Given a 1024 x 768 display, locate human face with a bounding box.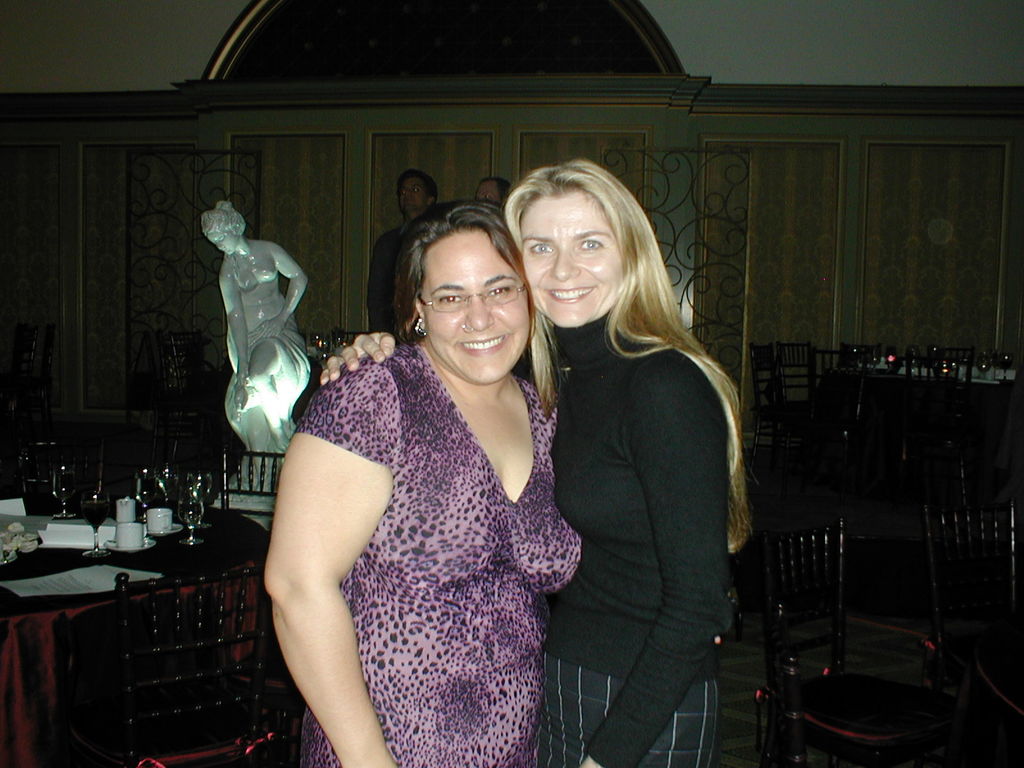
Located: 517, 190, 623, 329.
